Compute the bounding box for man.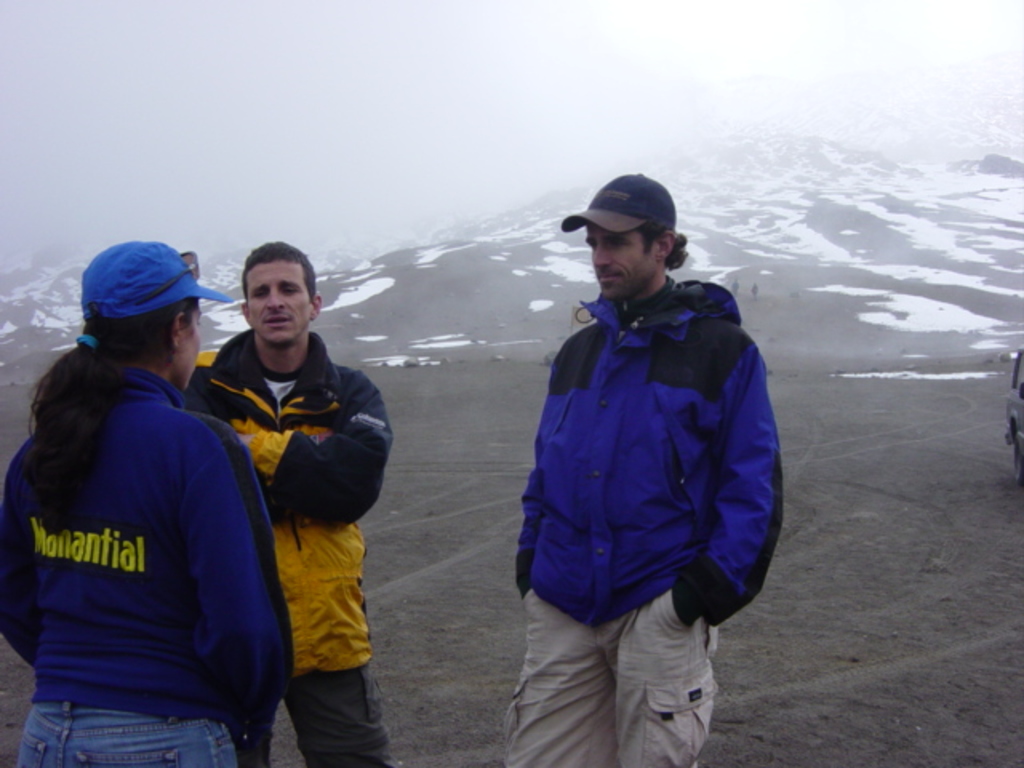
[x1=506, y1=173, x2=779, y2=766].
